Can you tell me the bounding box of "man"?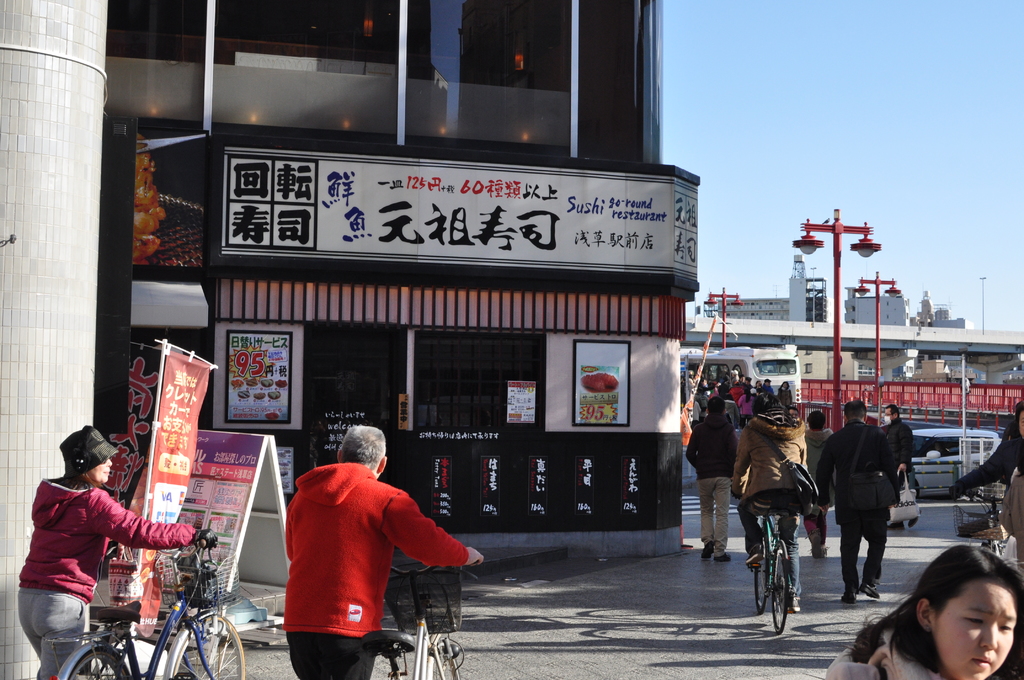
{"x1": 813, "y1": 398, "x2": 908, "y2": 604}.
